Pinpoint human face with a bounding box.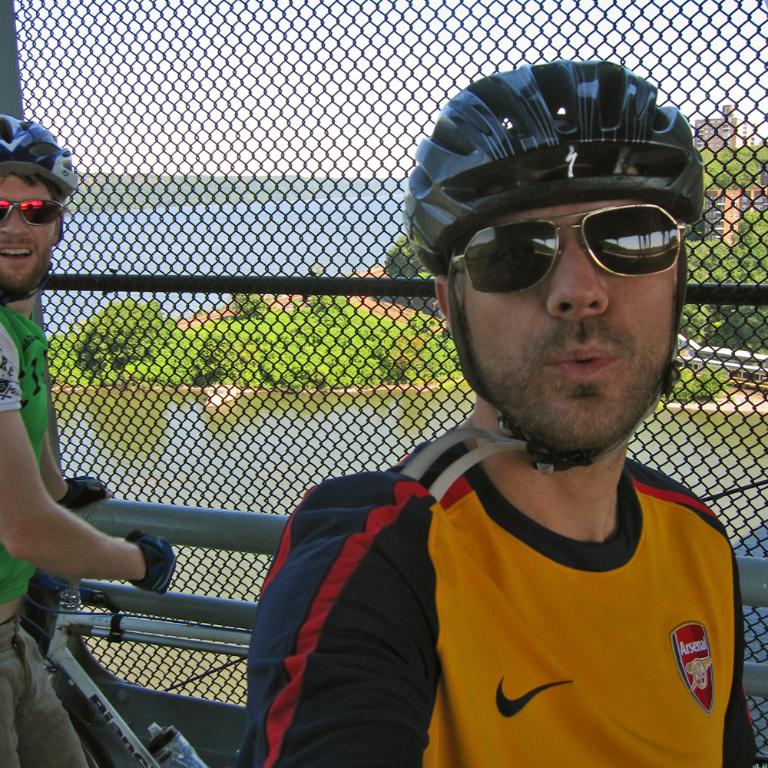
detection(0, 170, 60, 303).
